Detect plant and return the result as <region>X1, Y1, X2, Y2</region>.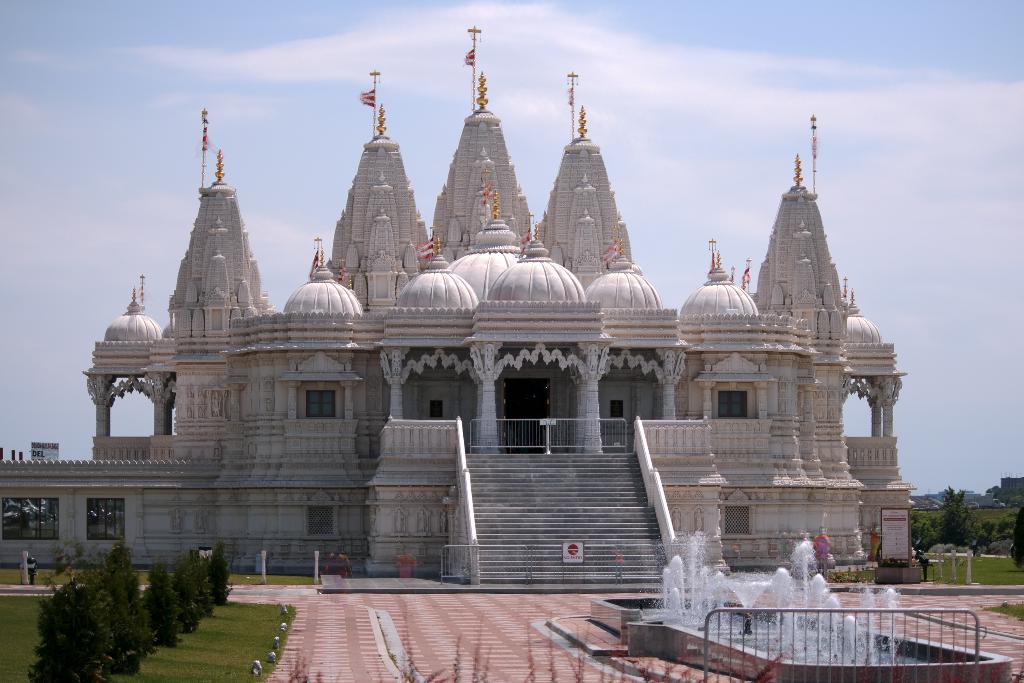
<region>2, 583, 301, 682</region>.
